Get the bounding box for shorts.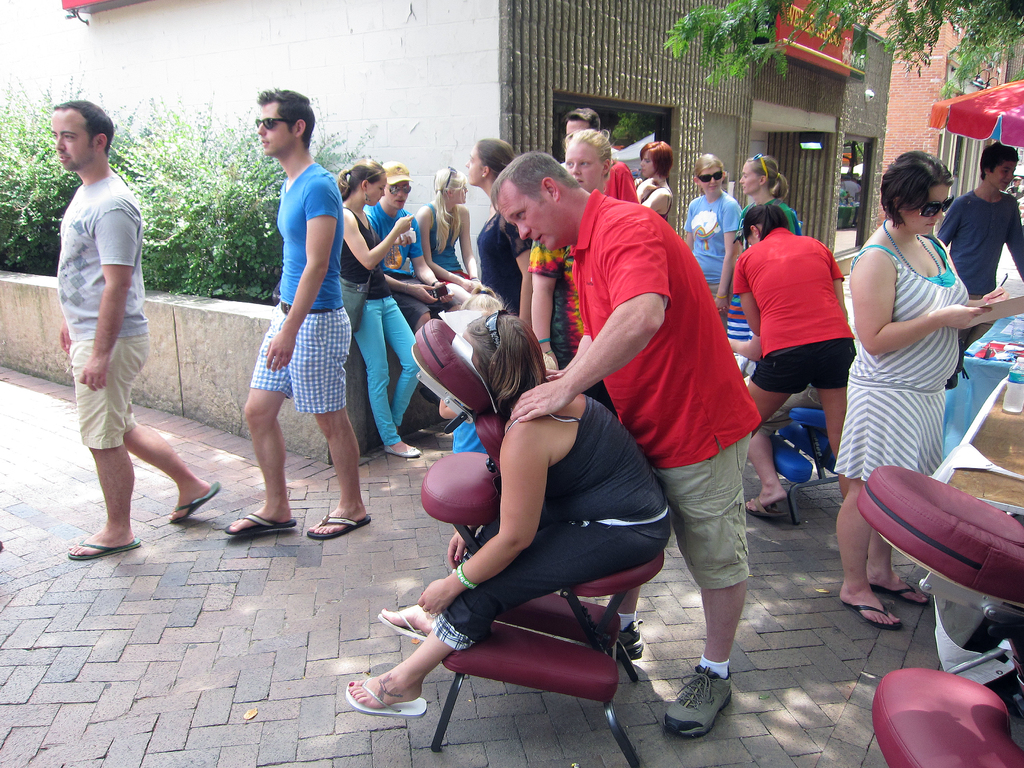
{"x1": 395, "y1": 276, "x2": 459, "y2": 325}.
